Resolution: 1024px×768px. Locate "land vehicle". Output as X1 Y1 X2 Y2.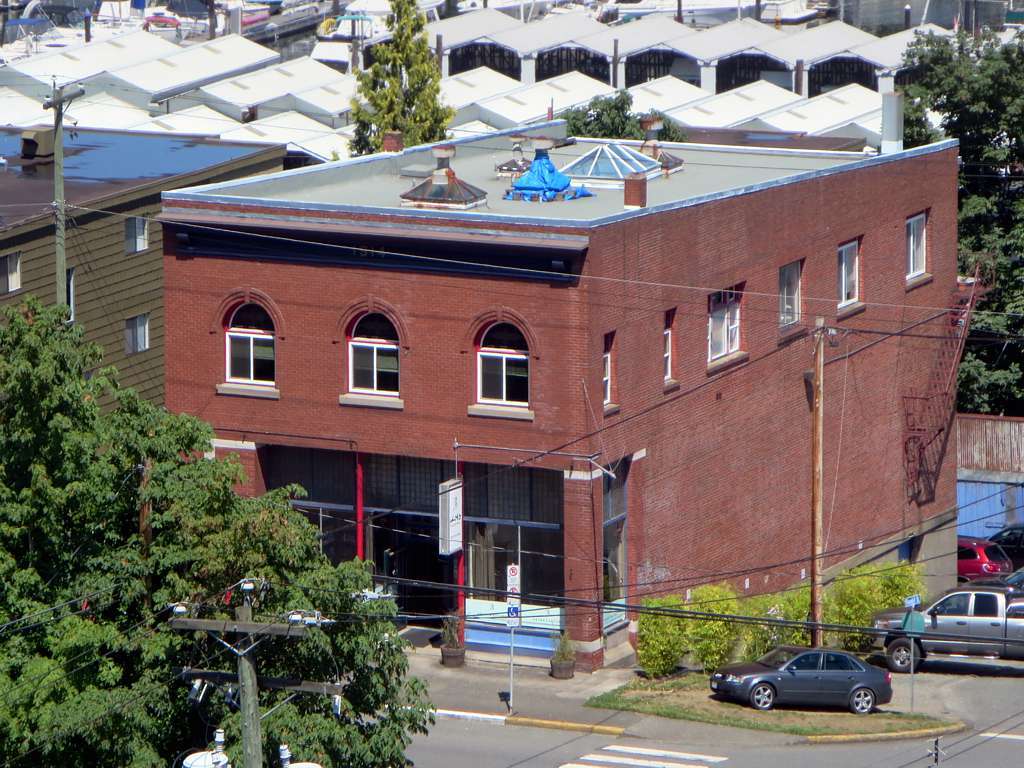
709 641 893 712.
